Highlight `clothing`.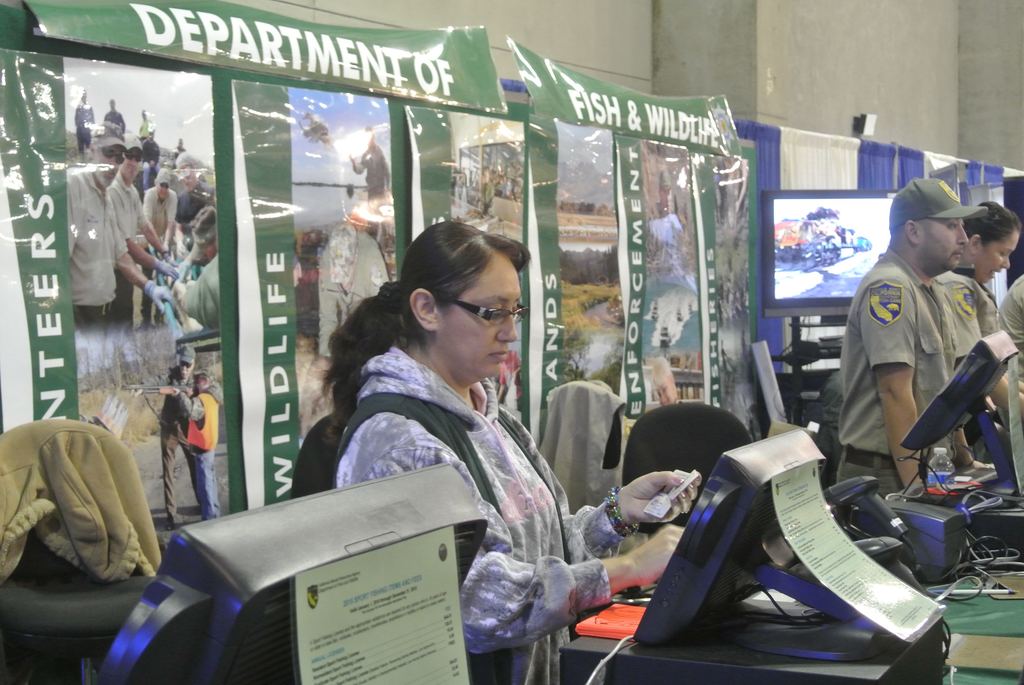
Highlighted region: select_region(938, 258, 1005, 370).
